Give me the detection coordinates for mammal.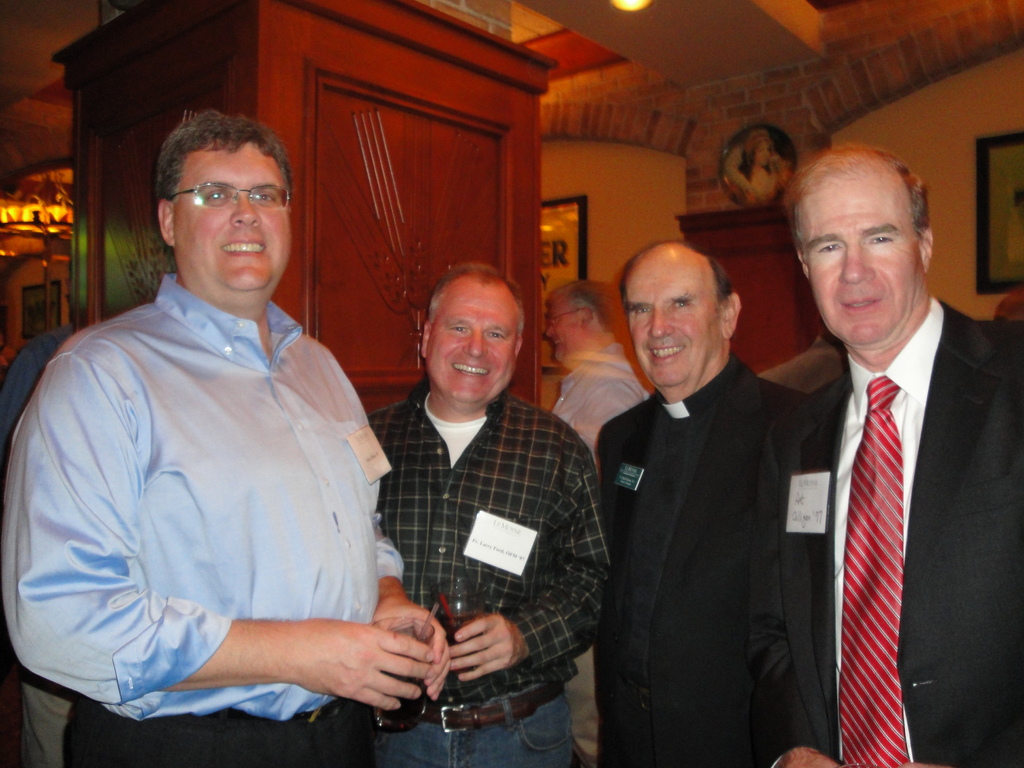
364/254/612/767.
